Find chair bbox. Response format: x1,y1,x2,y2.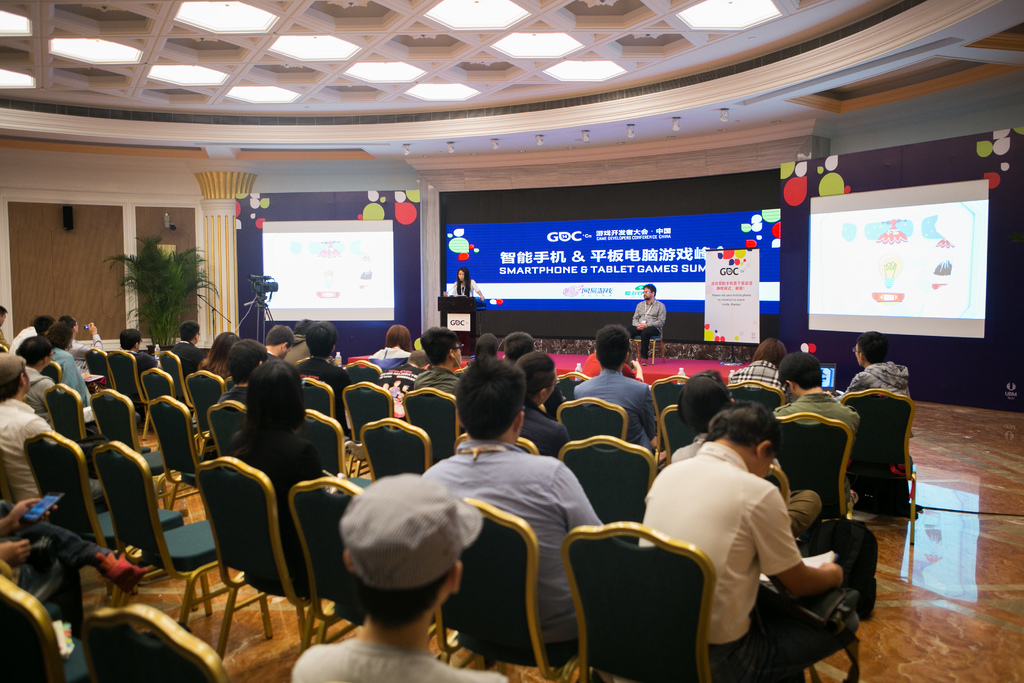
207,399,255,473.
